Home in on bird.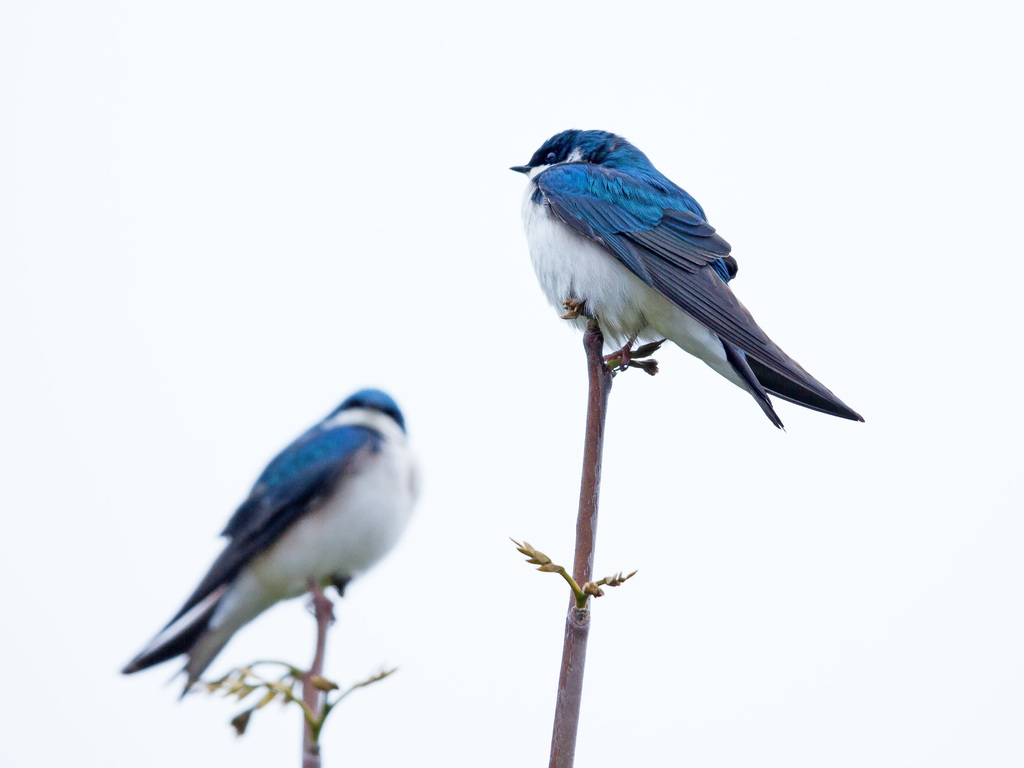
Homed in at bbox=(114, 379, 425, 710).
